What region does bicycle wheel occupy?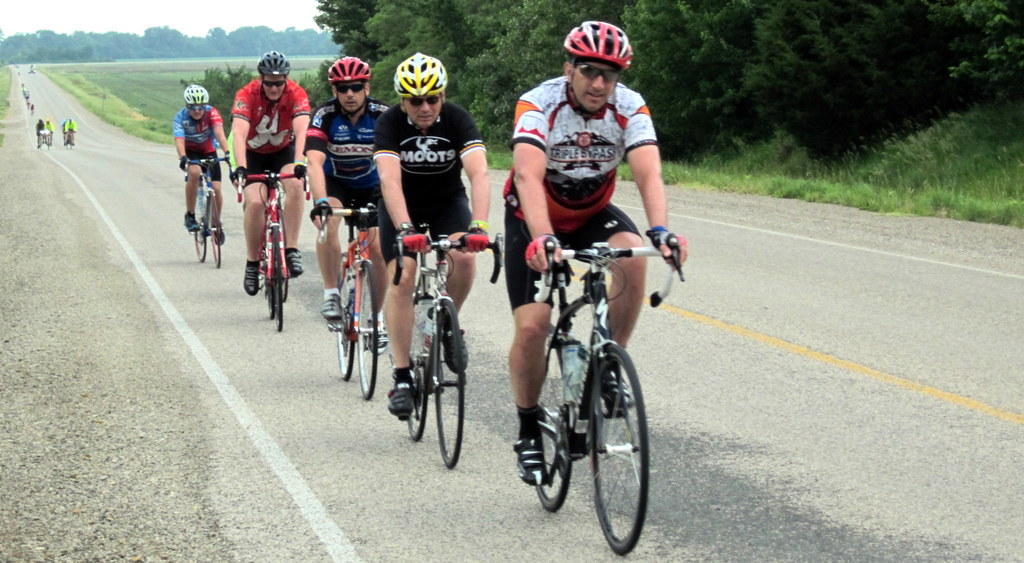
<box>41,135,51,150</box>.
